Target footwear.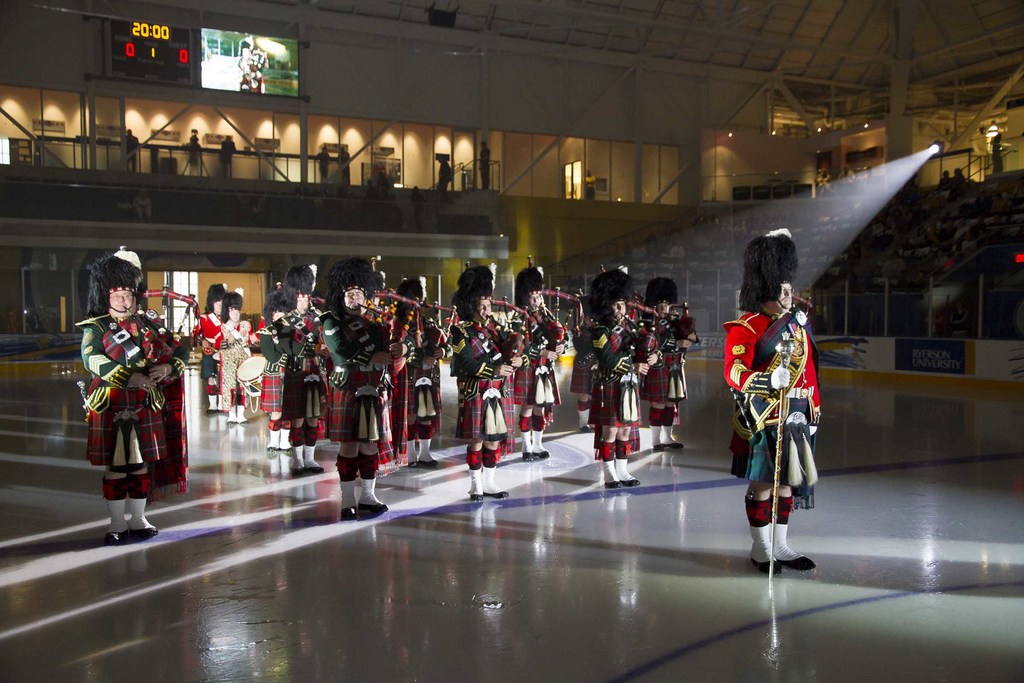
Target region: [left=652, top=446, right=663, bottom=452].
